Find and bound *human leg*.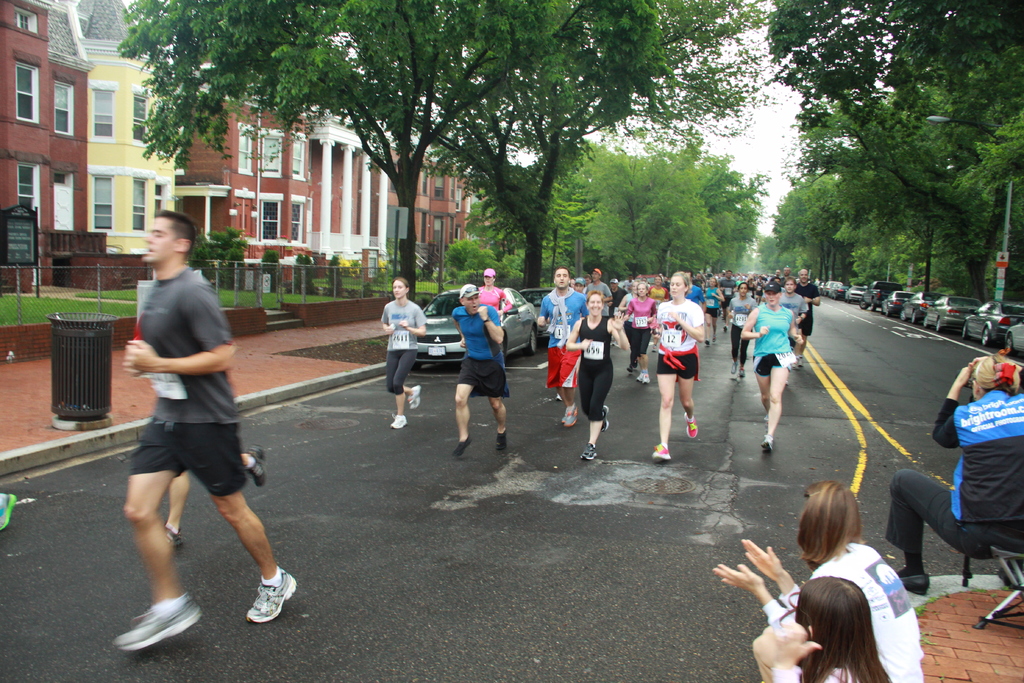
Bound: pyautogui.locateOnScreen(579, 363, 608, 459).
